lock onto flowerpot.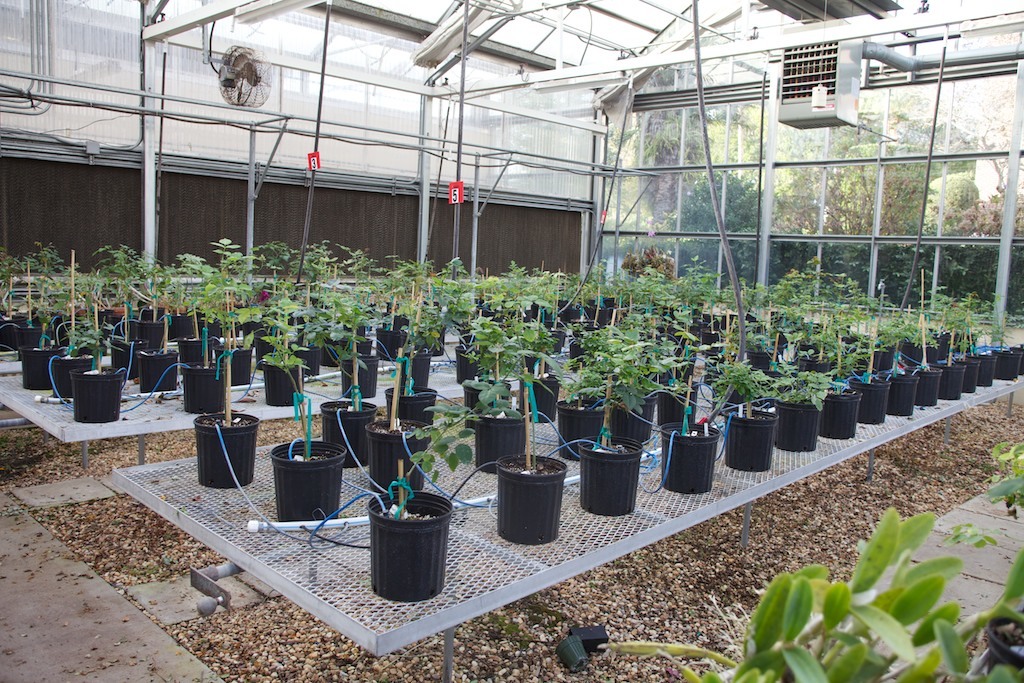
Locked: 663:419:722:495.
